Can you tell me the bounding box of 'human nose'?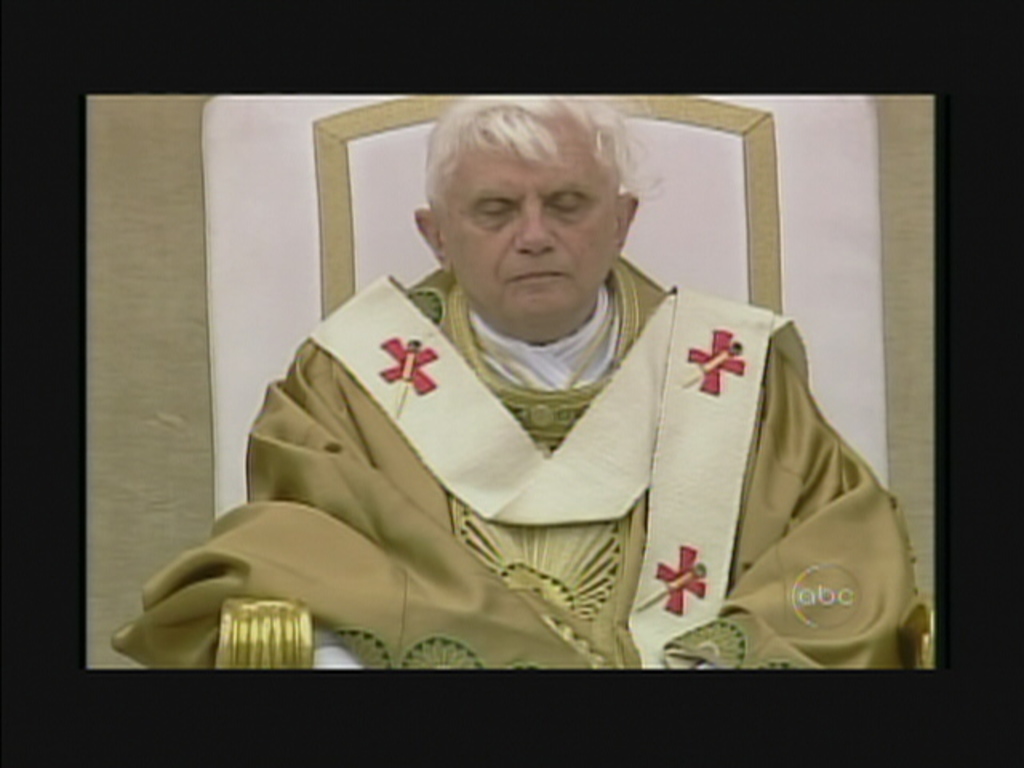
bbox=(515, 192, 558, 262).
